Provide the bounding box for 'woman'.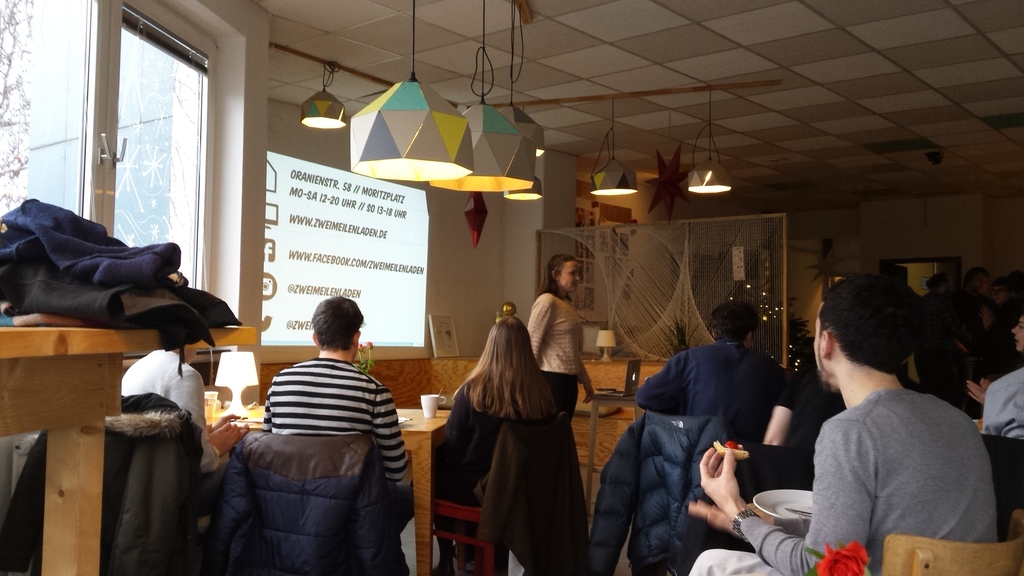
rect(422, 315, 551, 575).
